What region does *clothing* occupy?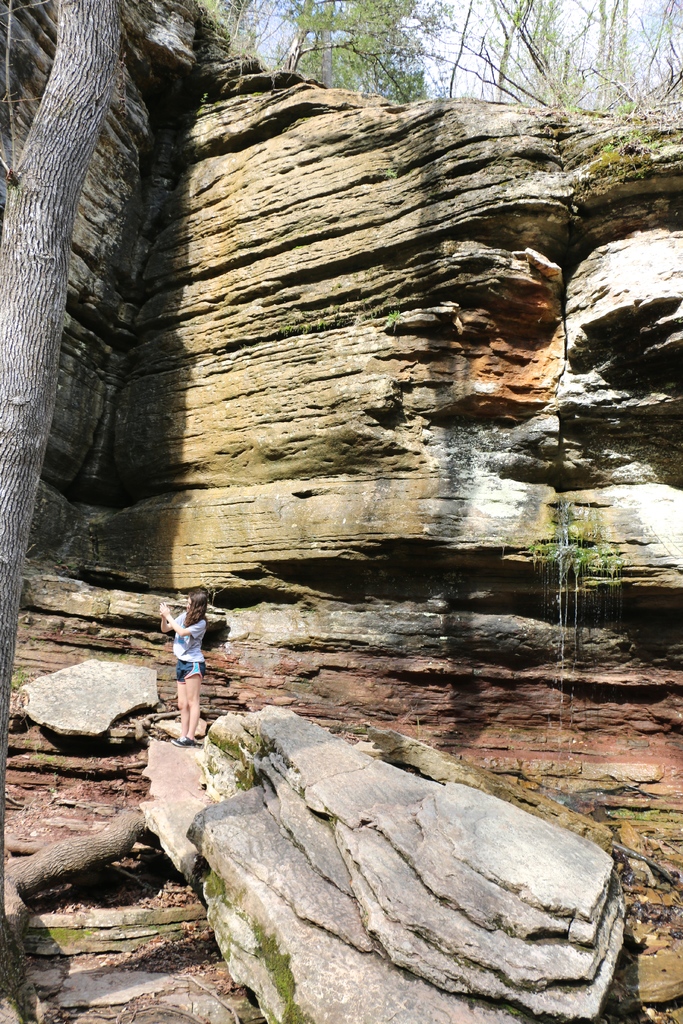
[left=177, top=660, right=207, bottom=682].
